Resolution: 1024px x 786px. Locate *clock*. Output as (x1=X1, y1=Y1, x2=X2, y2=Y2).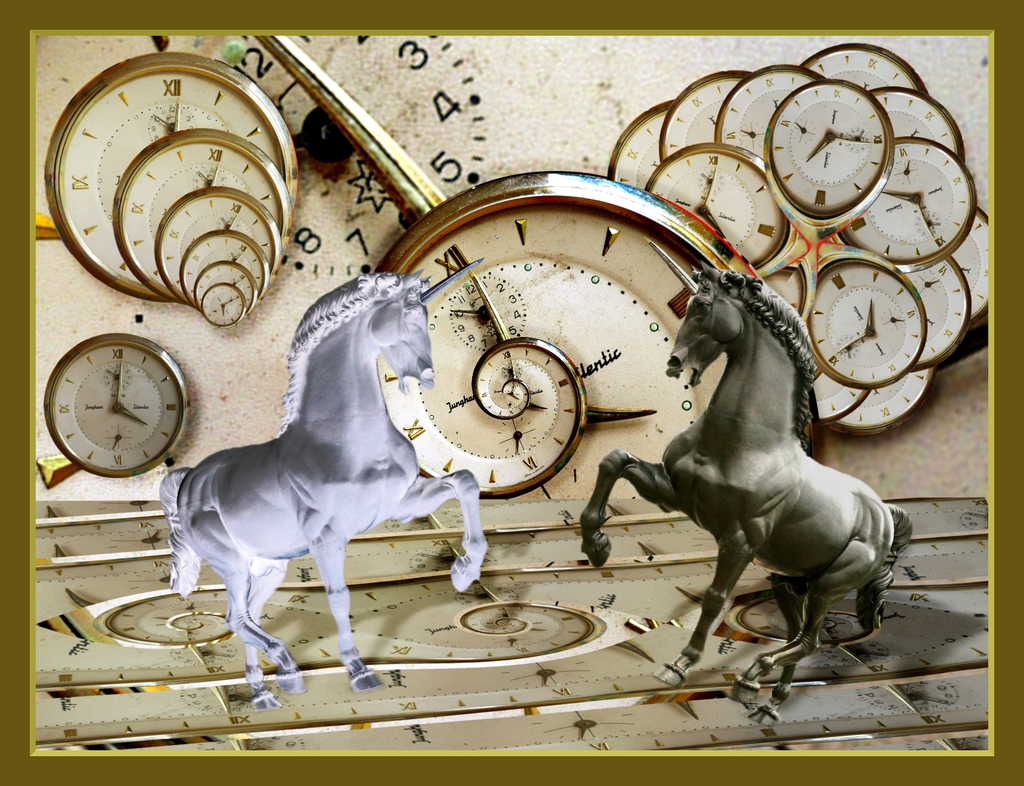
(x1=44, y1=334, x2=184, y2=491).
